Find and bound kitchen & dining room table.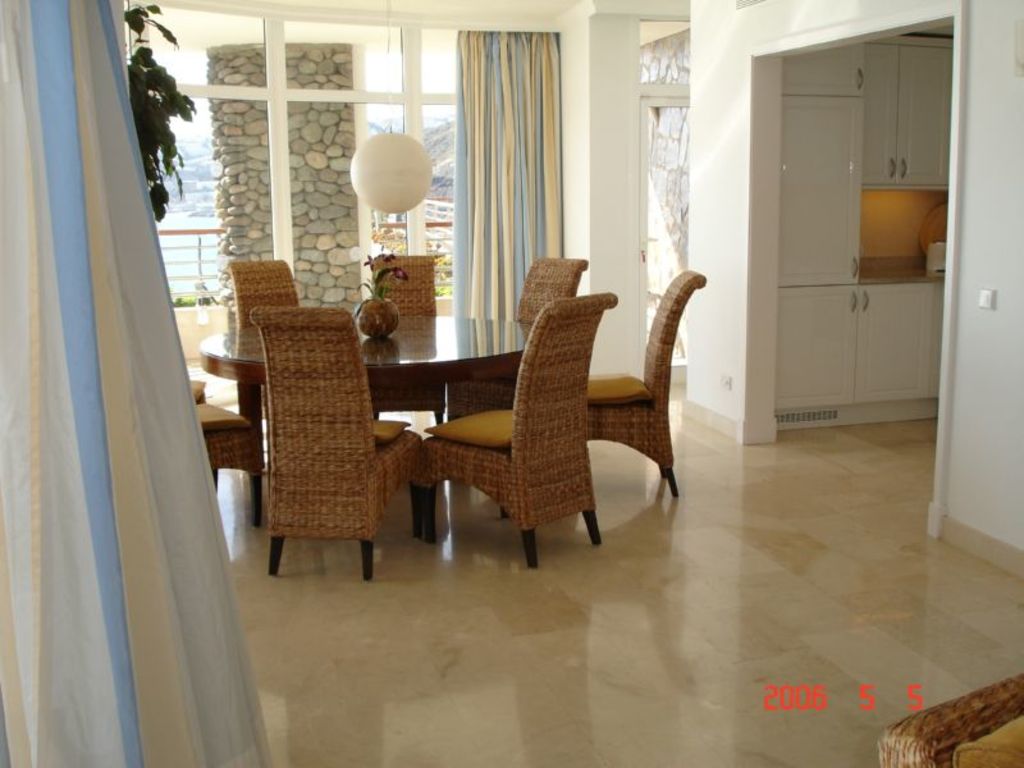
Bound: 197 308 534 547.
